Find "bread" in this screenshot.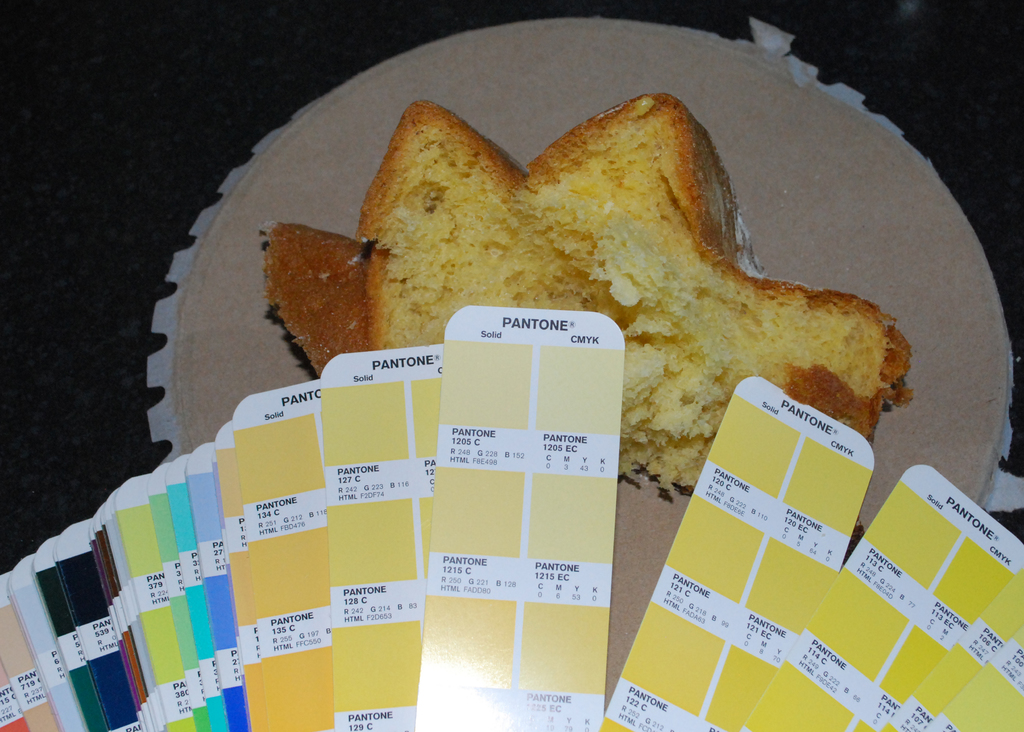
The bounding box for "bread" is (left=264, top=89, right=914, bottom=495).
